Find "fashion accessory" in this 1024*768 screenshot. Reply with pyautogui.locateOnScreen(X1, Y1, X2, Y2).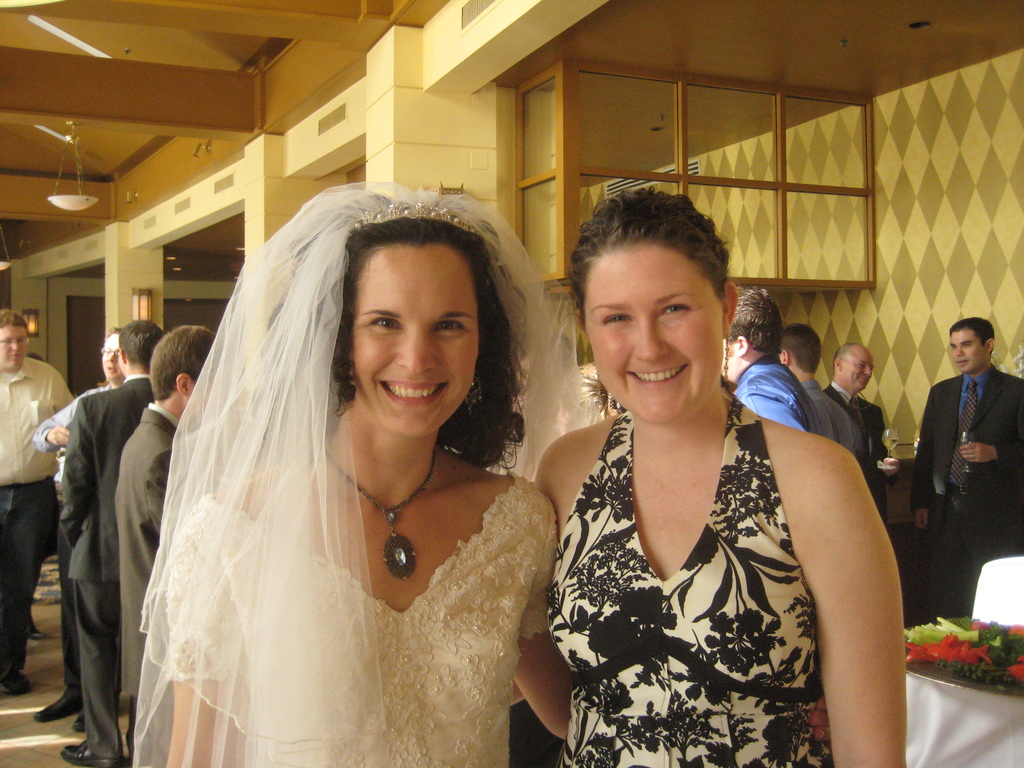
pyautogui.locateOnScreen(948, 486, 975, 495).
